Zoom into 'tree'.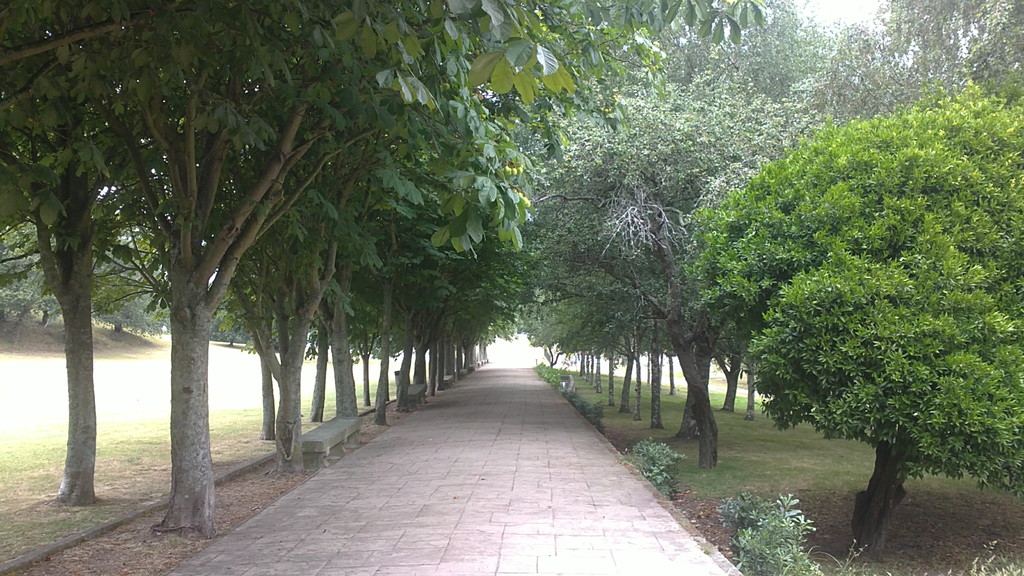
Zoom target: [815, 0, 1023, 134].
